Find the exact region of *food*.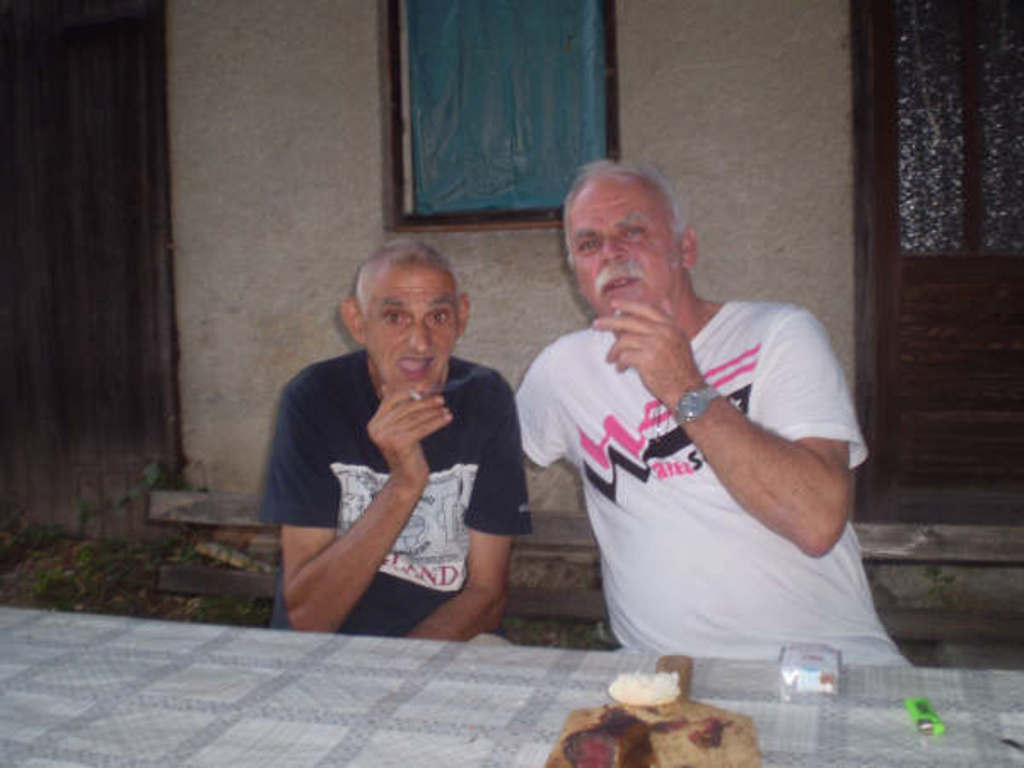
Exact region: {"x1": 541, "y1": 654, "x2": 766, "y2": 766}.
